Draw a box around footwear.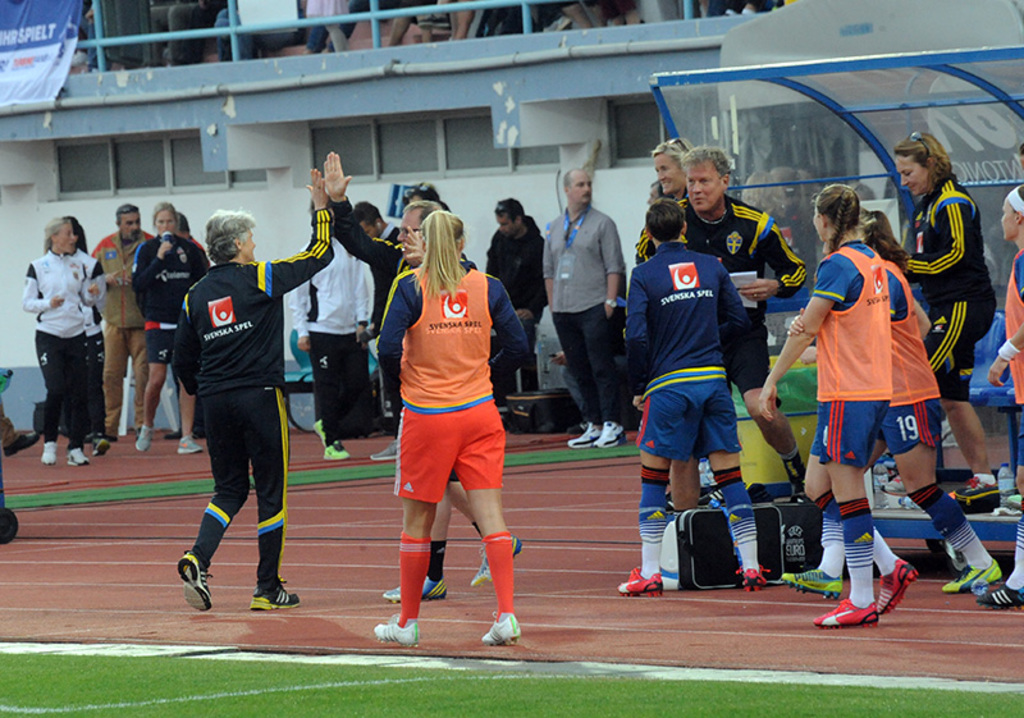
[937, 561, 998, 595].
